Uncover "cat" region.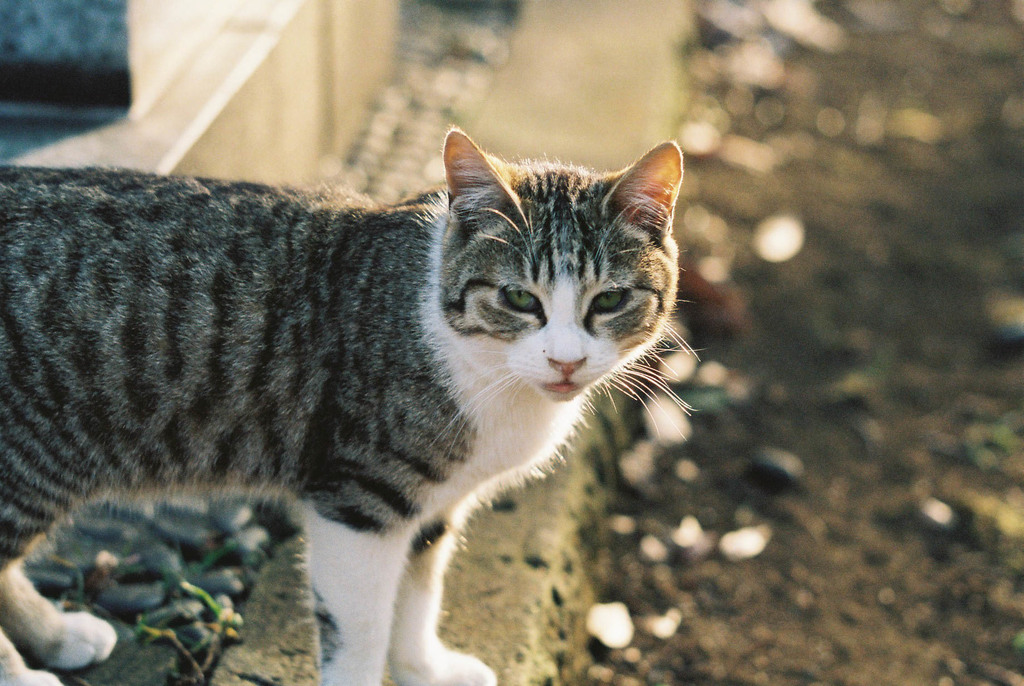
Uncovered: region(0, 119, 712, 685).
